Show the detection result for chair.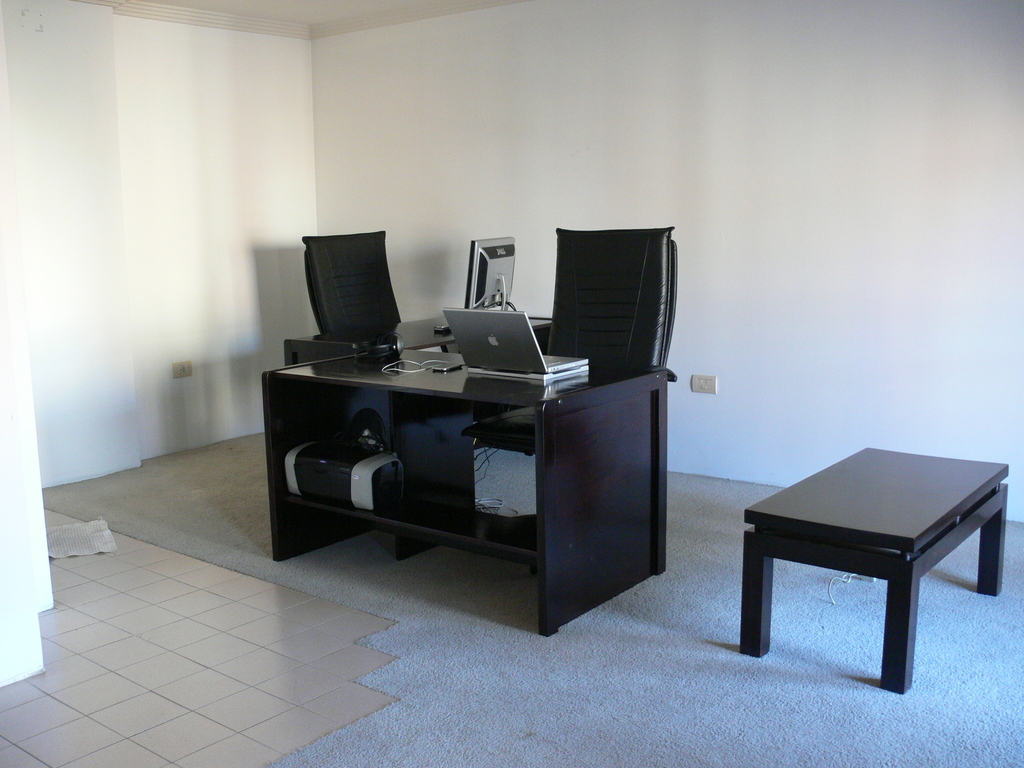
[304,229,408,330].
